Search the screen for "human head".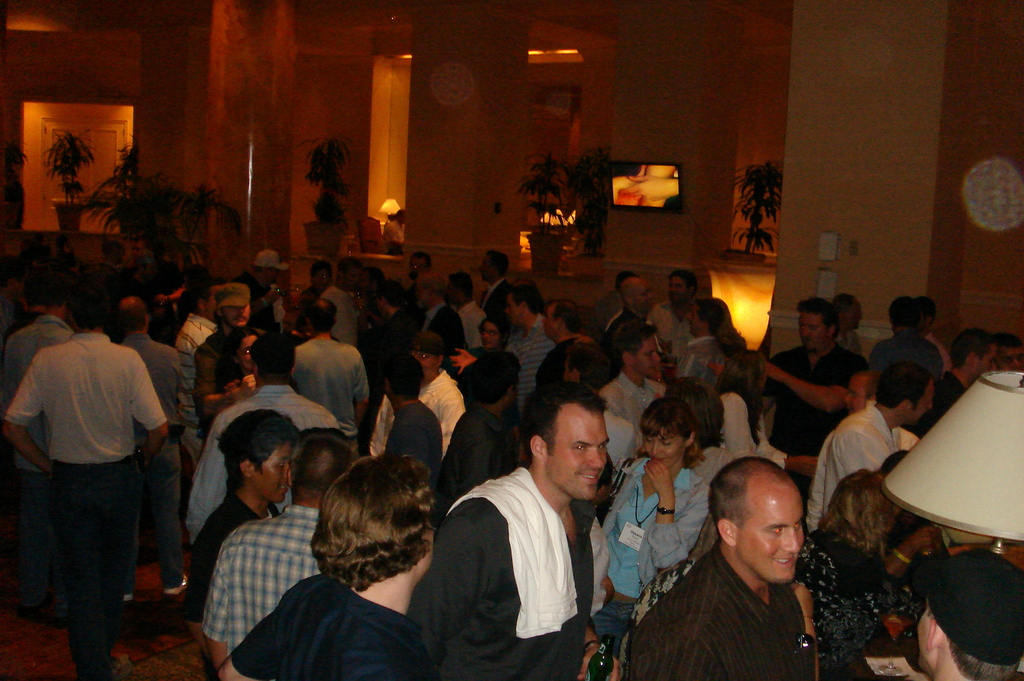
Found at bbox=(65, 284, 111, 332).
